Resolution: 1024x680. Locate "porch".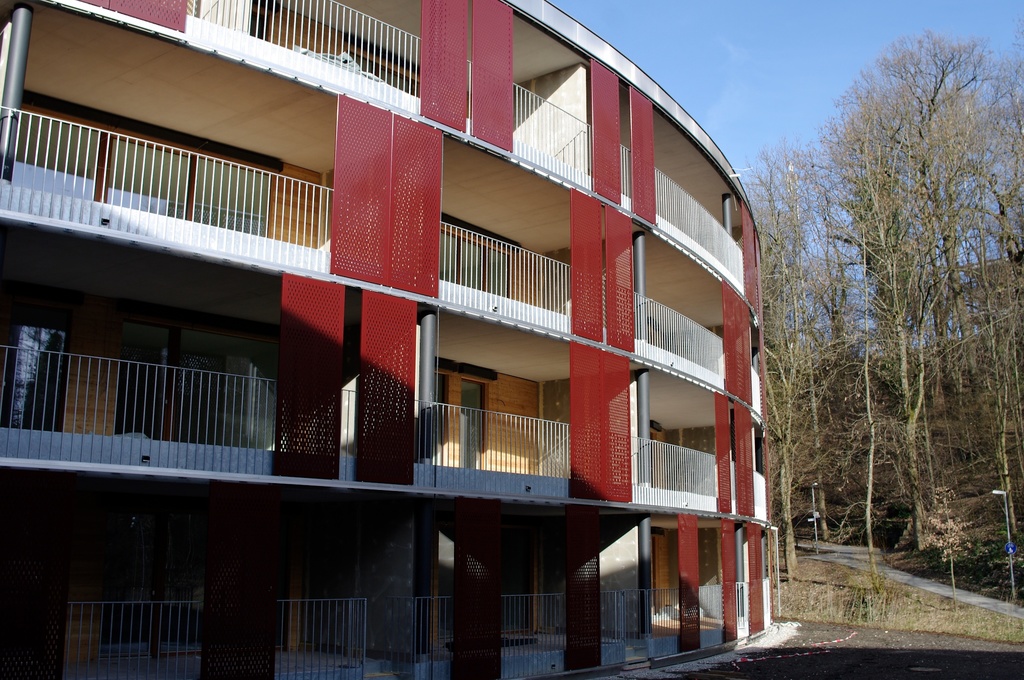
crop(509, 72, 588, 187).
